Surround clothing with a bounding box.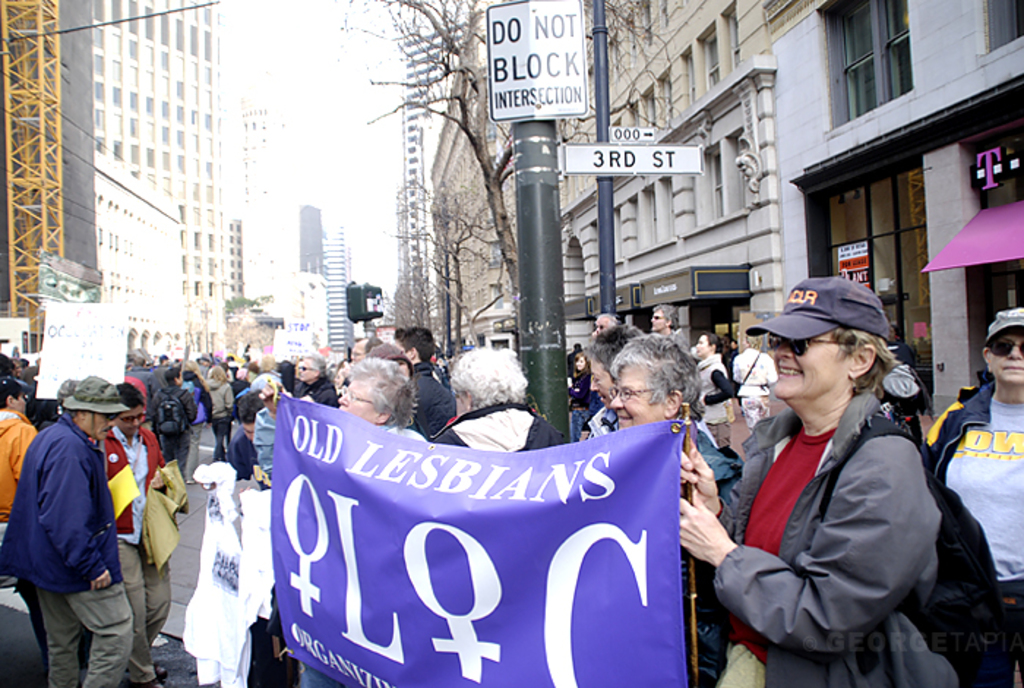
916:378:1023:687.
